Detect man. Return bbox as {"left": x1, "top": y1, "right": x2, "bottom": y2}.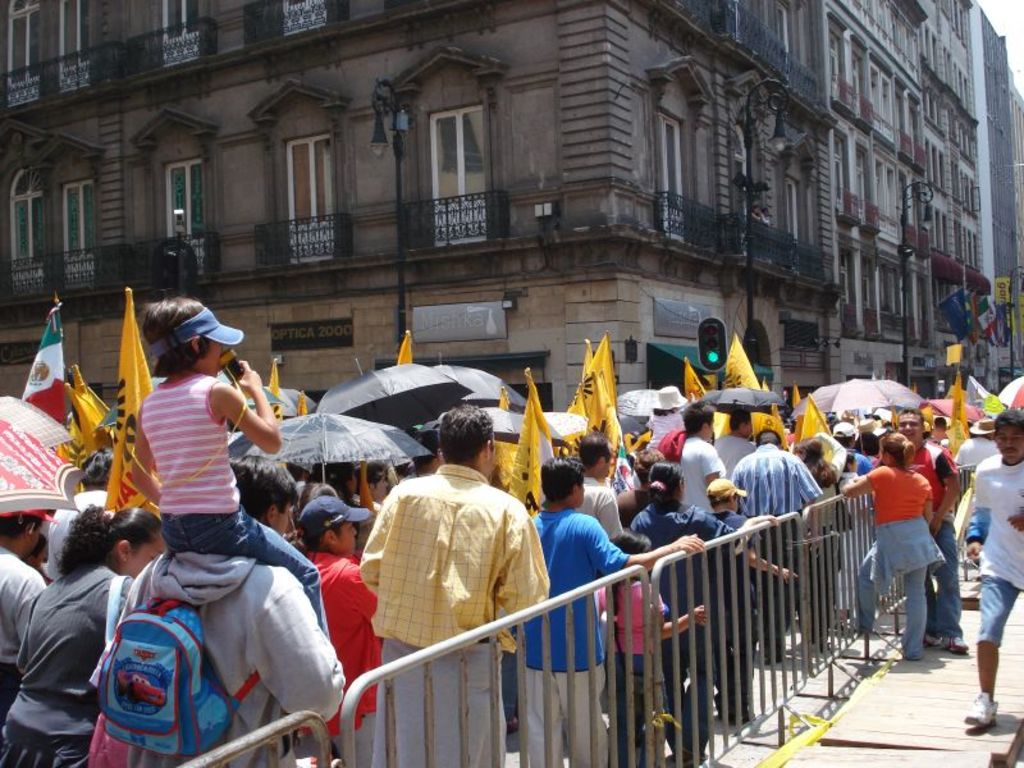
{"left": 864, "top": 408, "right": 968, "bottom": 653}.
